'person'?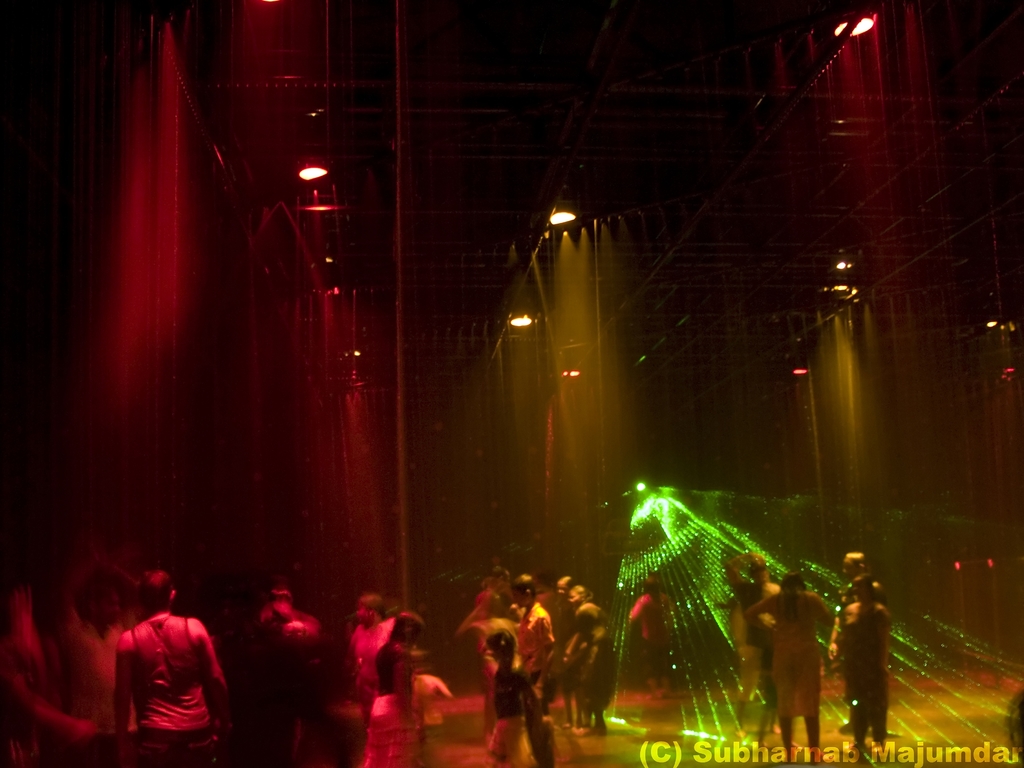
locate(362, 611, 424, 767)
